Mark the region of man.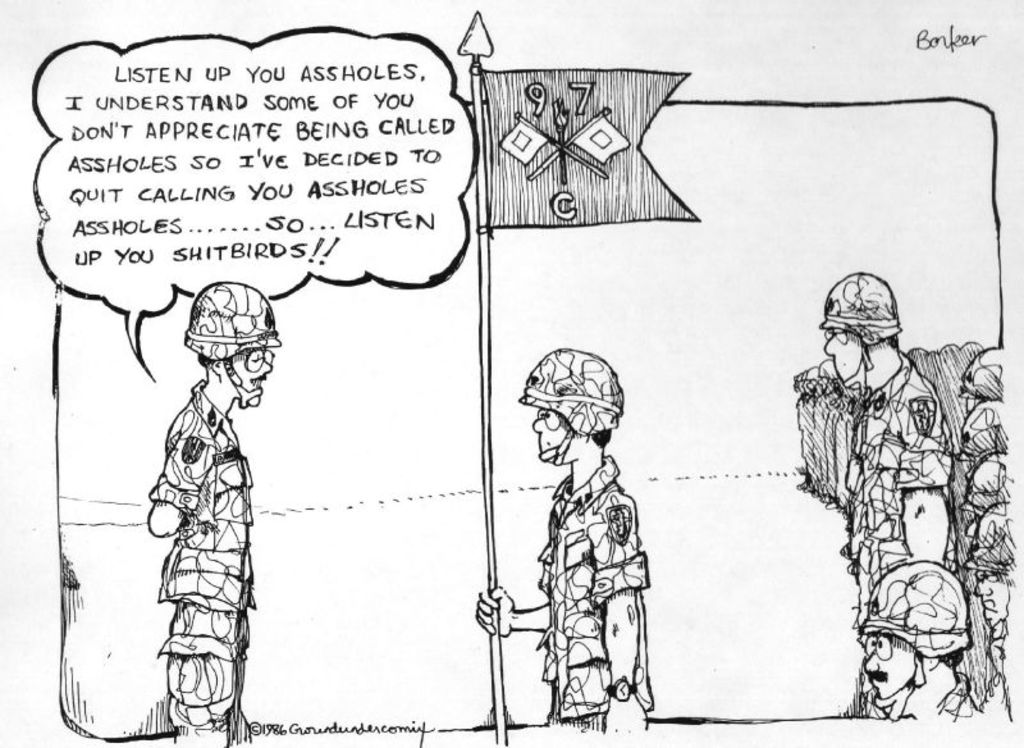
Region: 113/257/292/742.
